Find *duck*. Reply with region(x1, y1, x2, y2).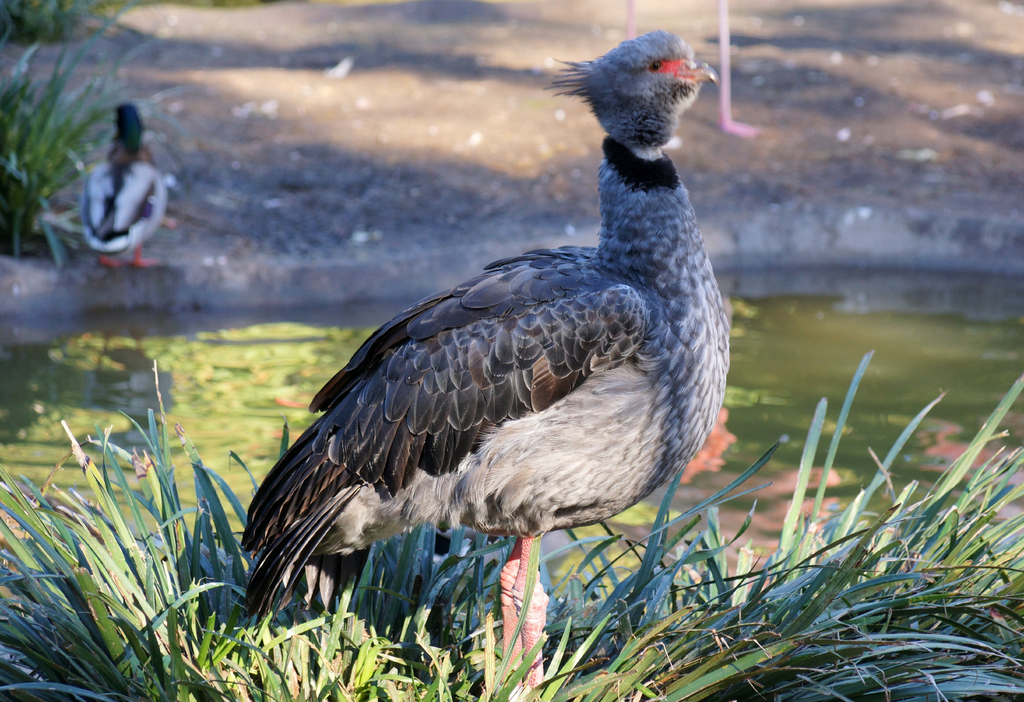
region(242, 27, 738, 701).
